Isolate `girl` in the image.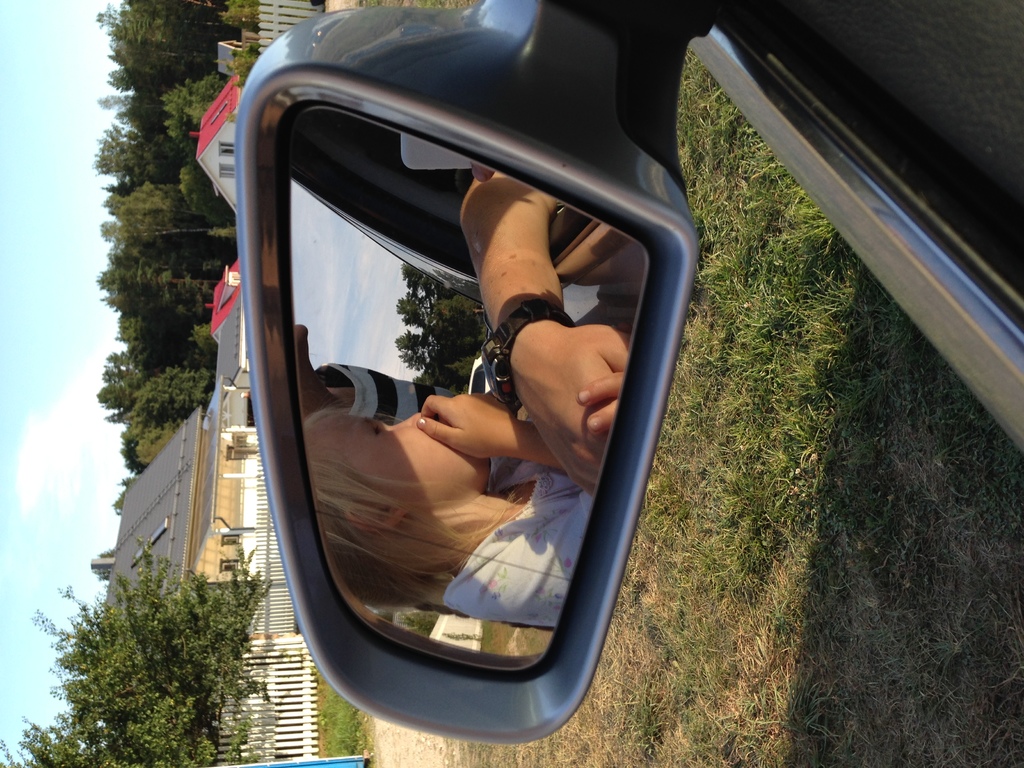
Isolated region: [x1=301, y1=385, x2=601, y2=632].
